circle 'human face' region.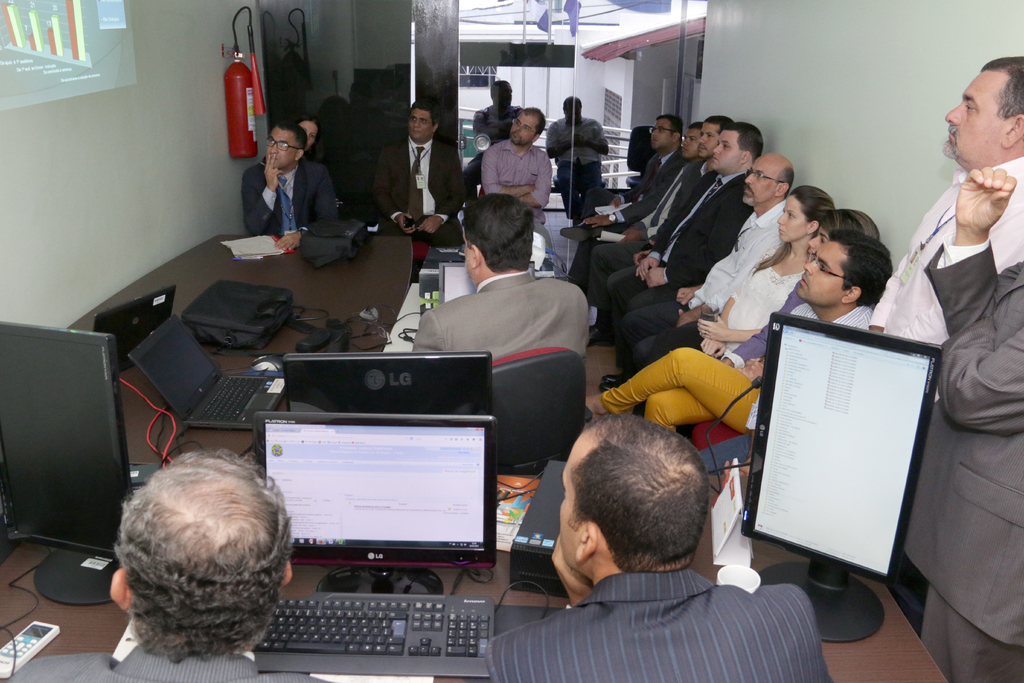
Region: region(778, 194, 804, 241).
